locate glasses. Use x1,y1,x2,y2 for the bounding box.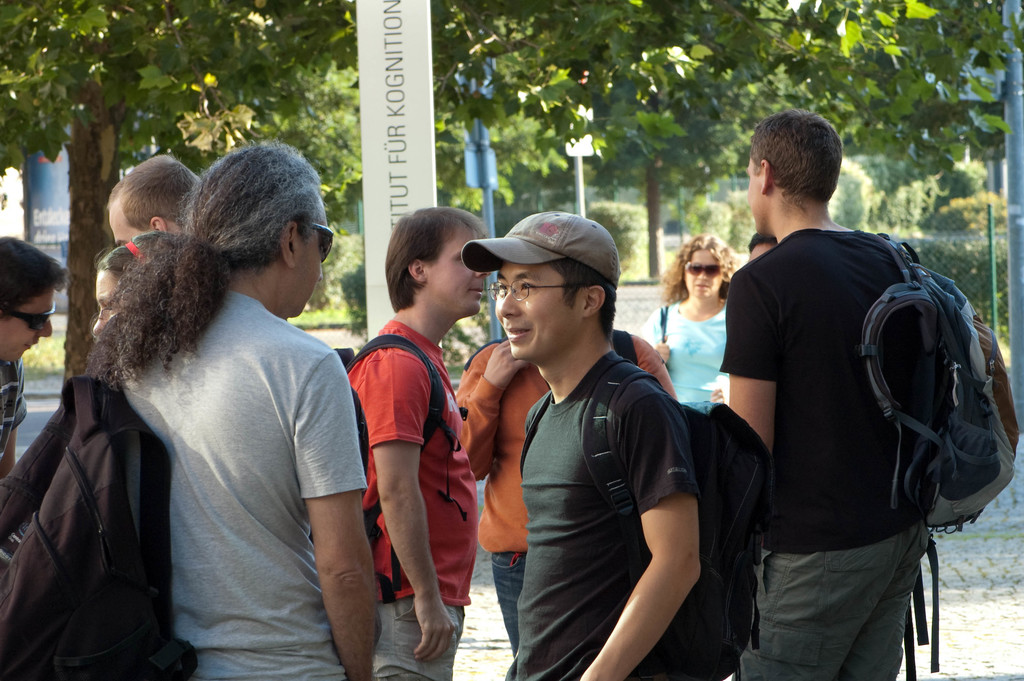
682,263,739,279.
